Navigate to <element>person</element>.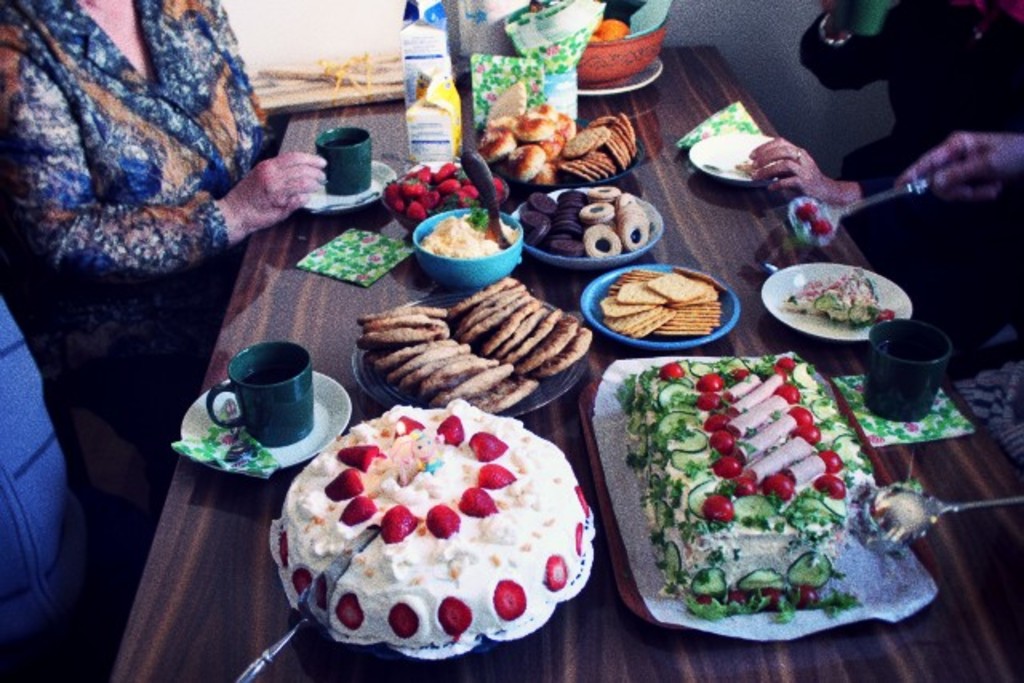
Navigation target: pyautogui.locateOnScreen(747, 0, 1022, 371).
